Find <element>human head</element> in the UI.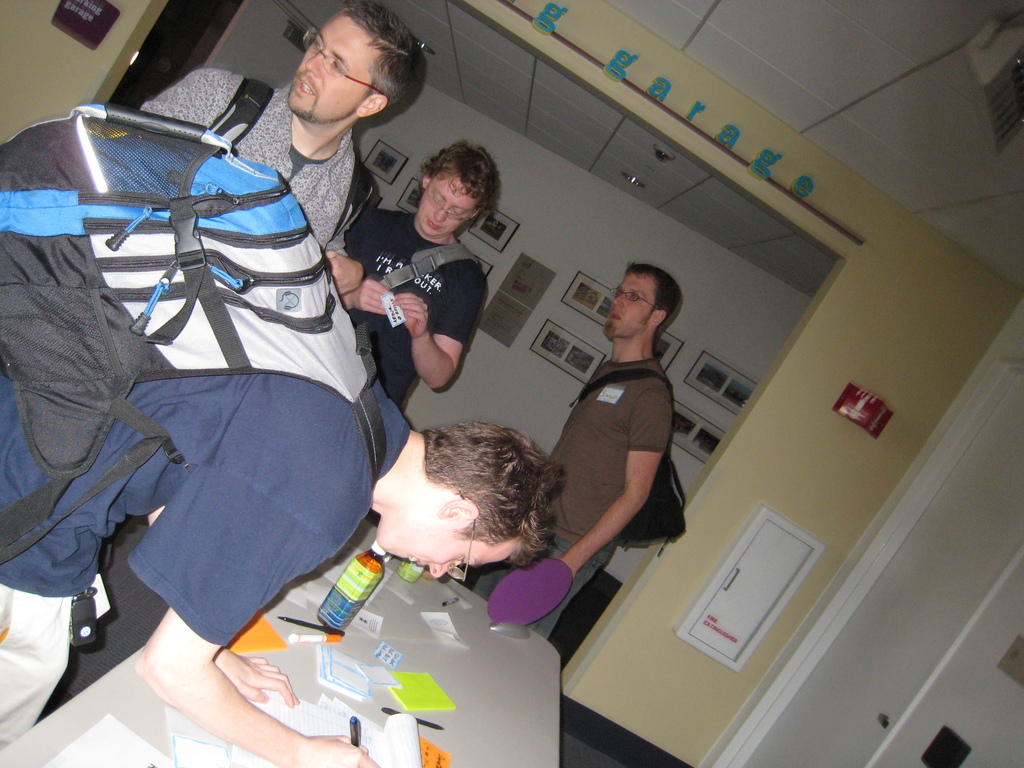
UI element at [x1=419, y1=145, x2=505, y2=239].
